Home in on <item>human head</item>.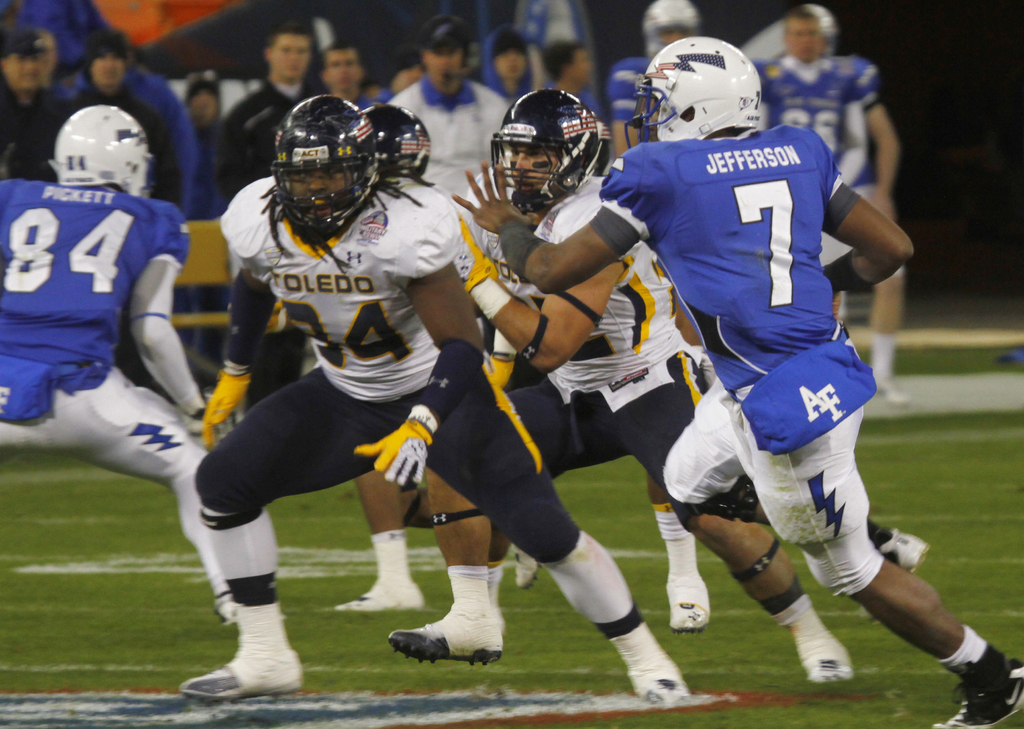
Homed in at detection(323, 46, 360, 86).
